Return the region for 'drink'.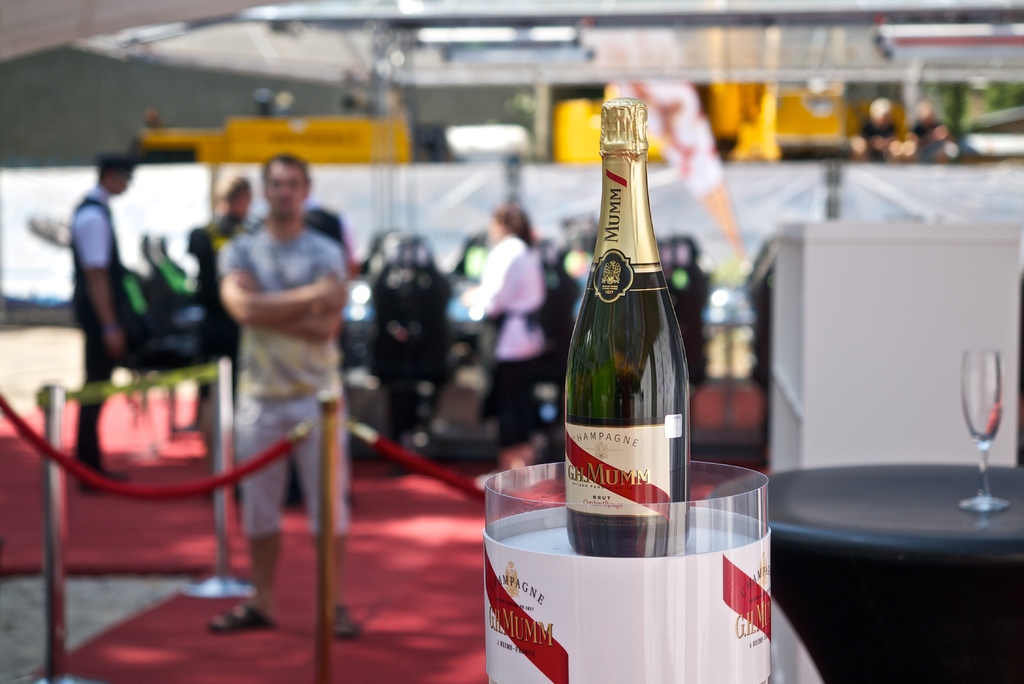
558:270:692:566.
